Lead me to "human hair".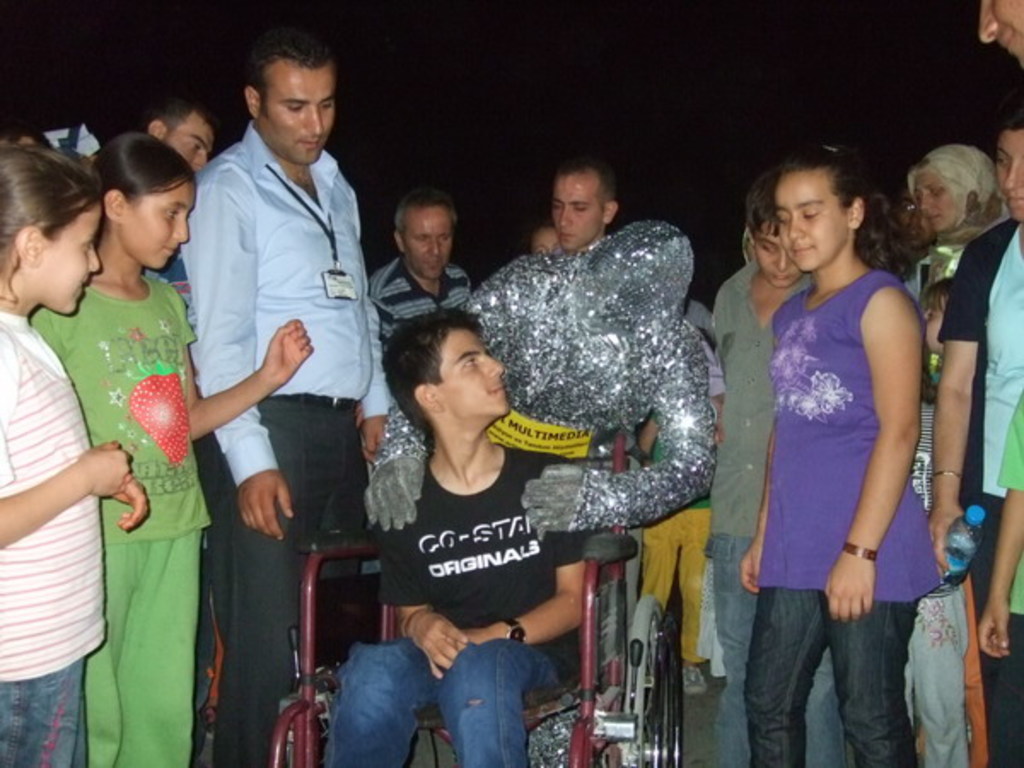
Lead to [left=997, top=99, right=1022, bottom=133].
